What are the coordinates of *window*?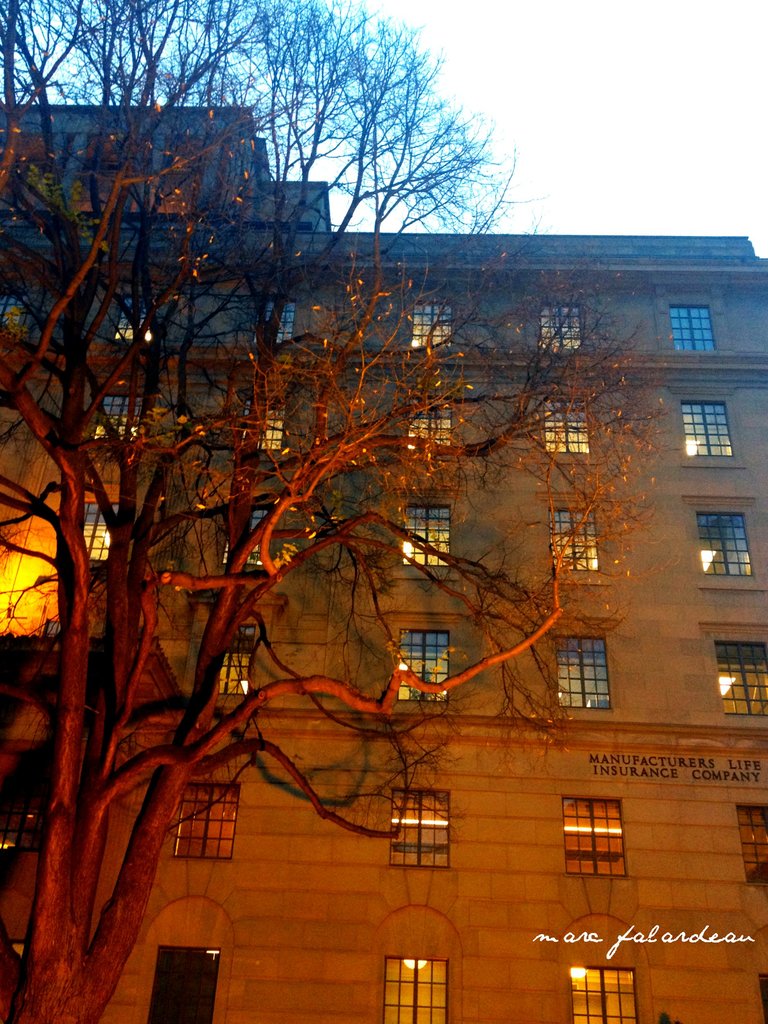
118 297 151 337.
